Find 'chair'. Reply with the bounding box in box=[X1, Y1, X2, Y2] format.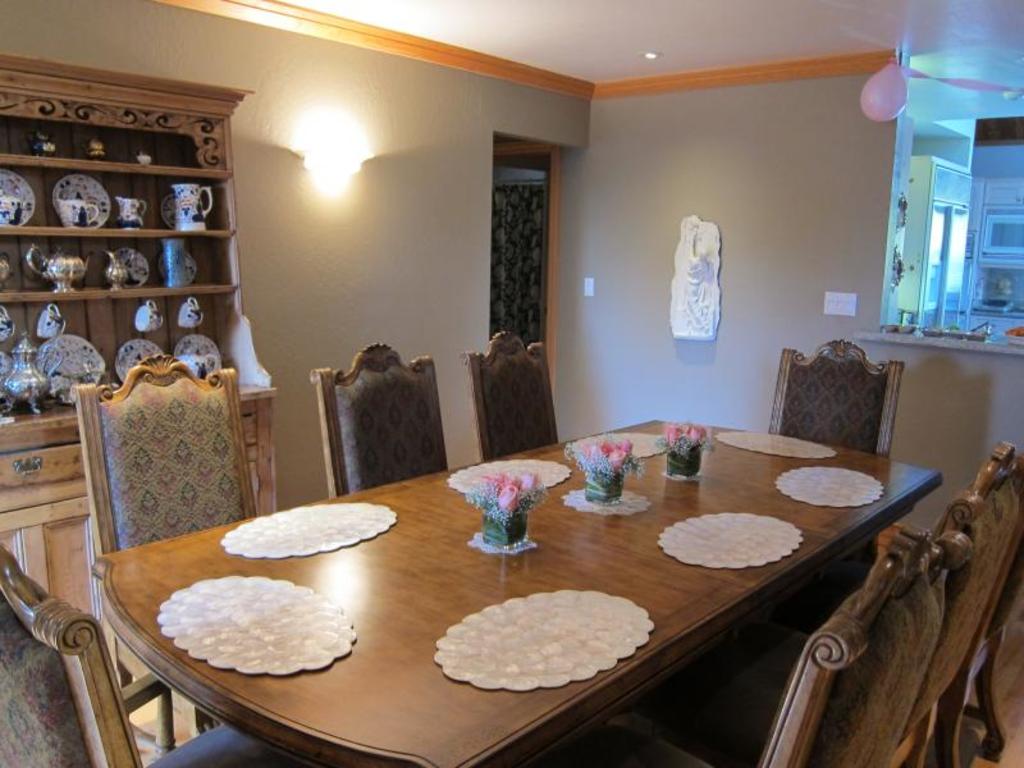
box=[765, 343, 914, 472].
